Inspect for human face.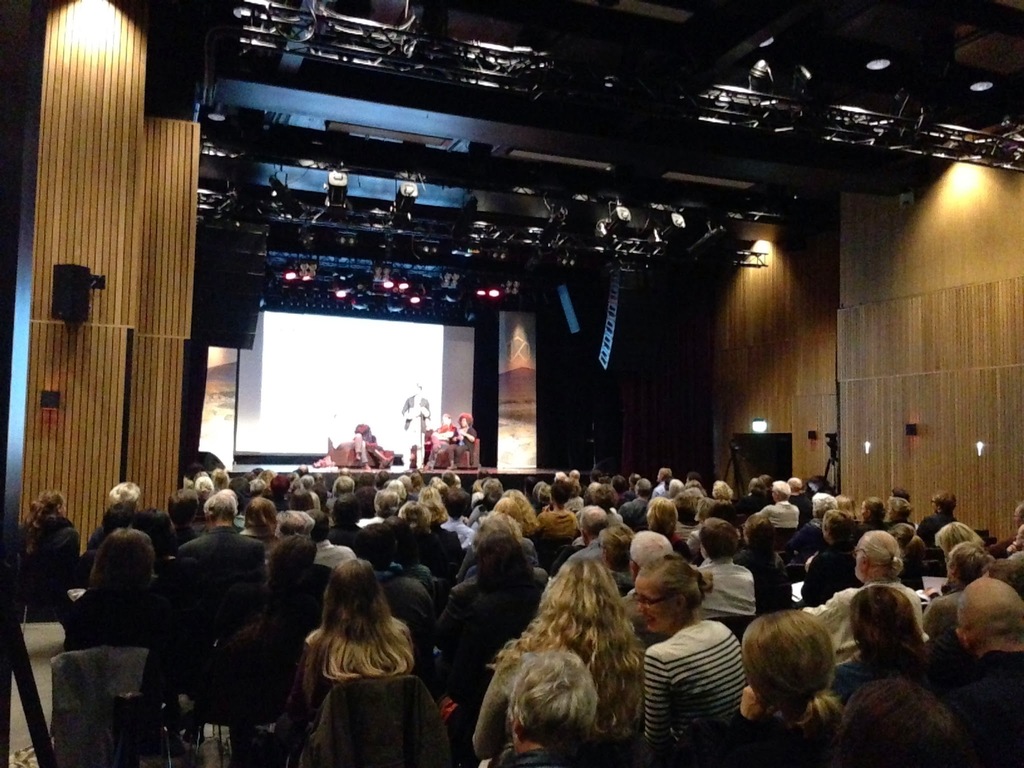
Inspection: <bbox>241, 493, 280, 525</bbox>.
